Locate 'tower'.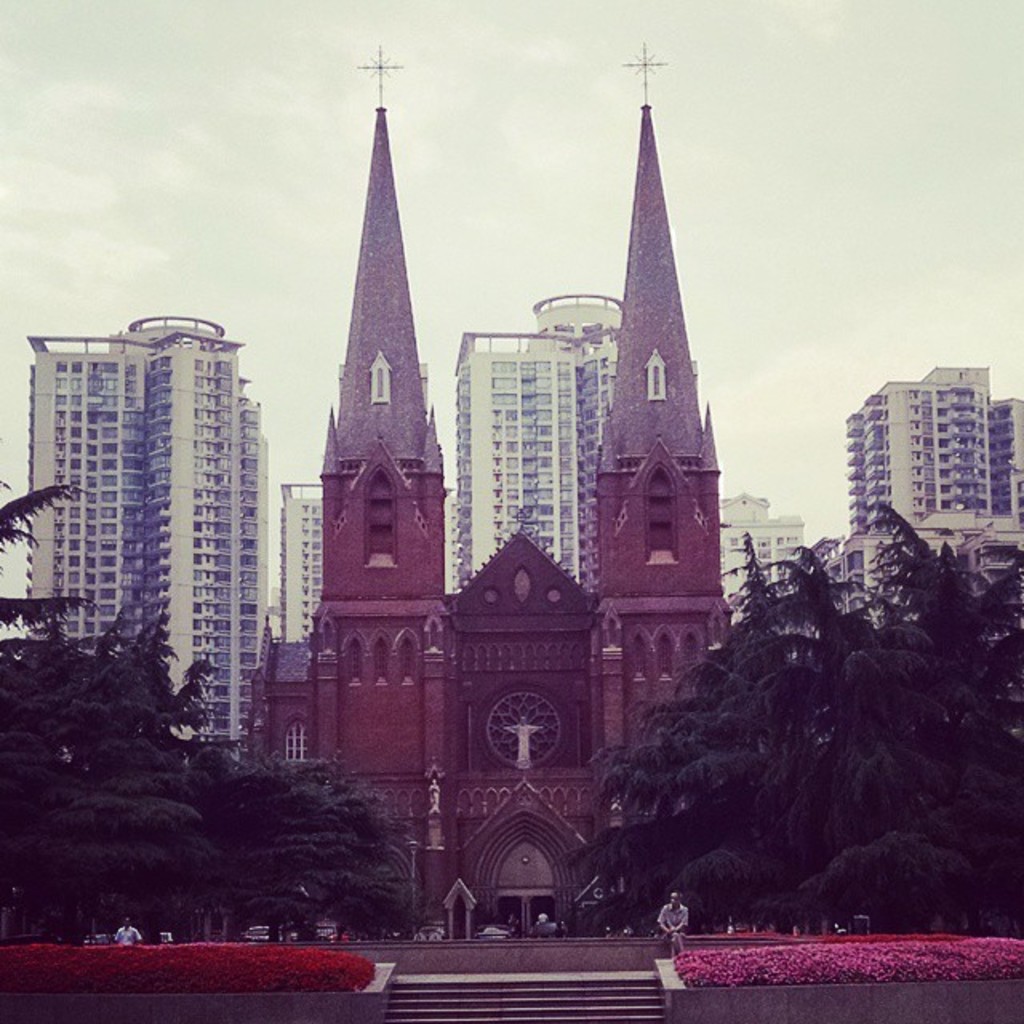
Bounding box: box=[461, 314, 611, 602].
